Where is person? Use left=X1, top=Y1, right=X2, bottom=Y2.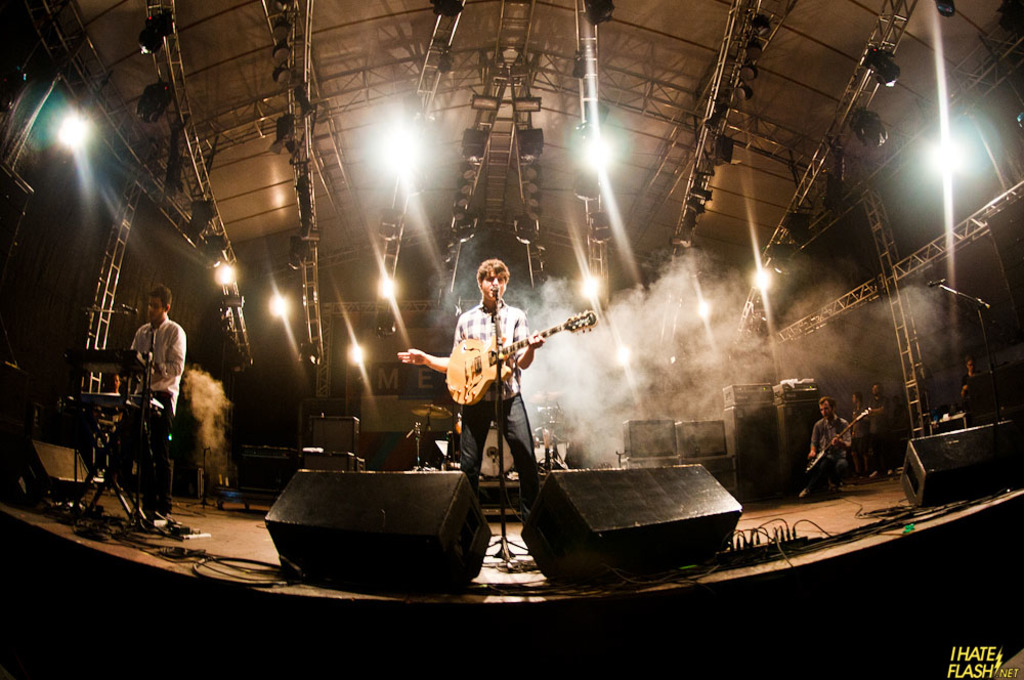
left=866, top=381, right=897, bottom=445.
